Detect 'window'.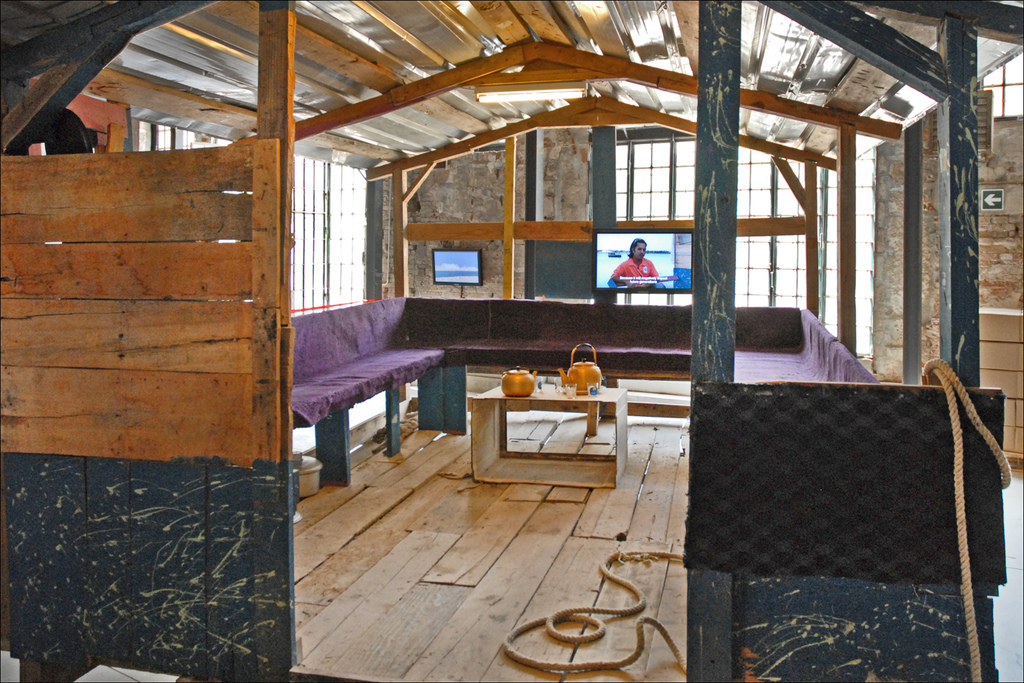
Detected at bbox=[979, 44, 1023, 115].
